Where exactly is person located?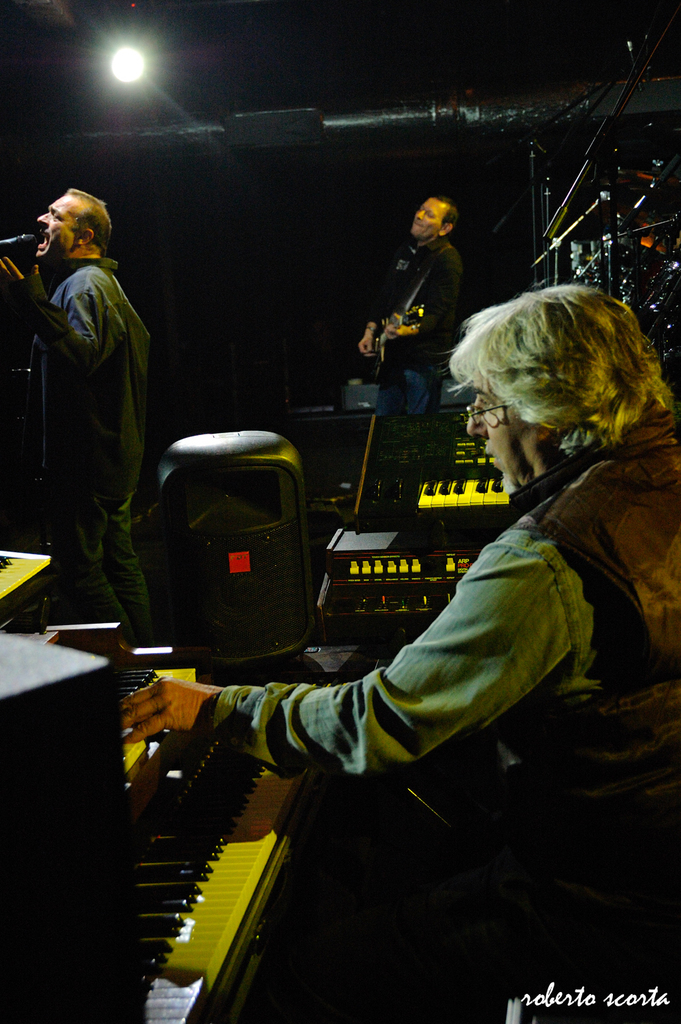
Its bounding box is <box>20,170,166,665</box>.
